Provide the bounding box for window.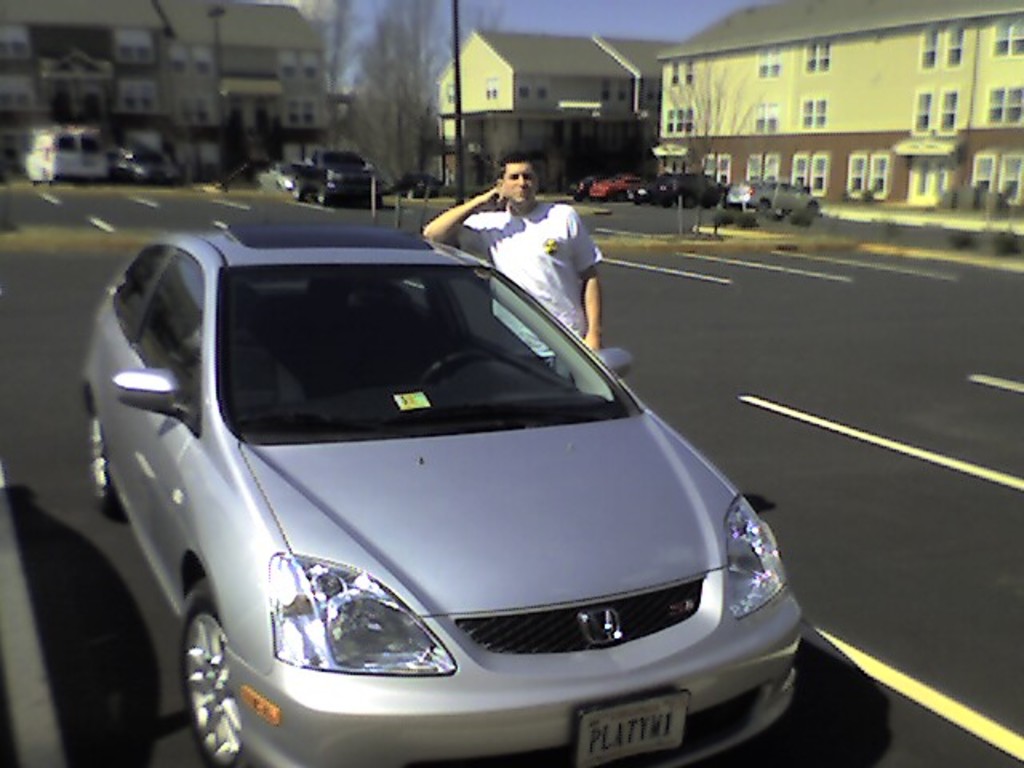
rect(205, 264, 624, 443).
